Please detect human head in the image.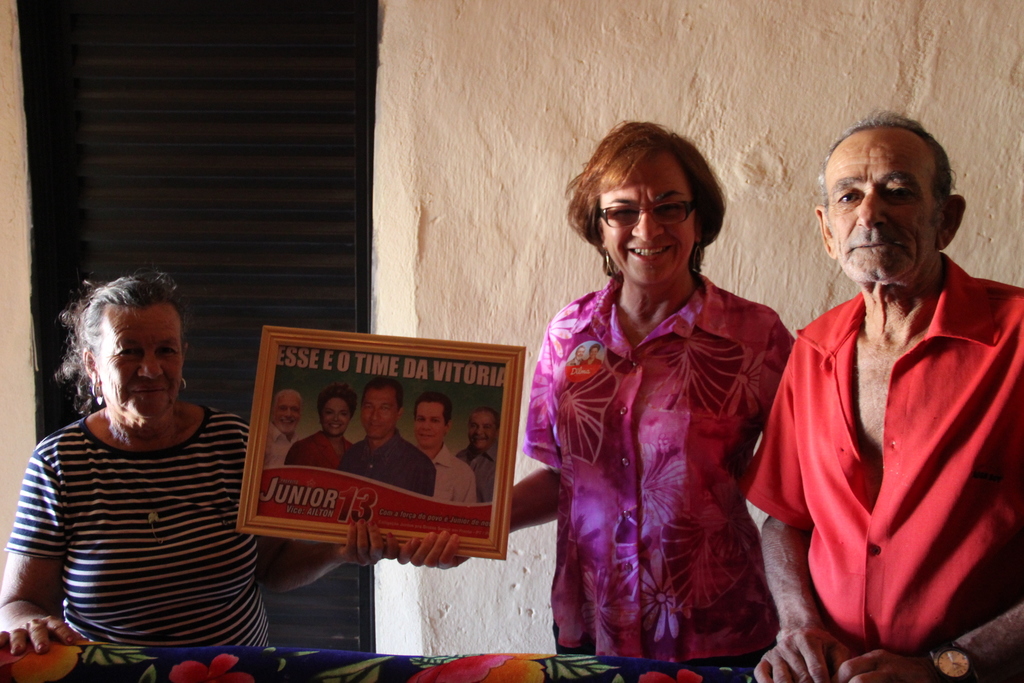
x1=814 y1=106 x2=966 y2=299.
